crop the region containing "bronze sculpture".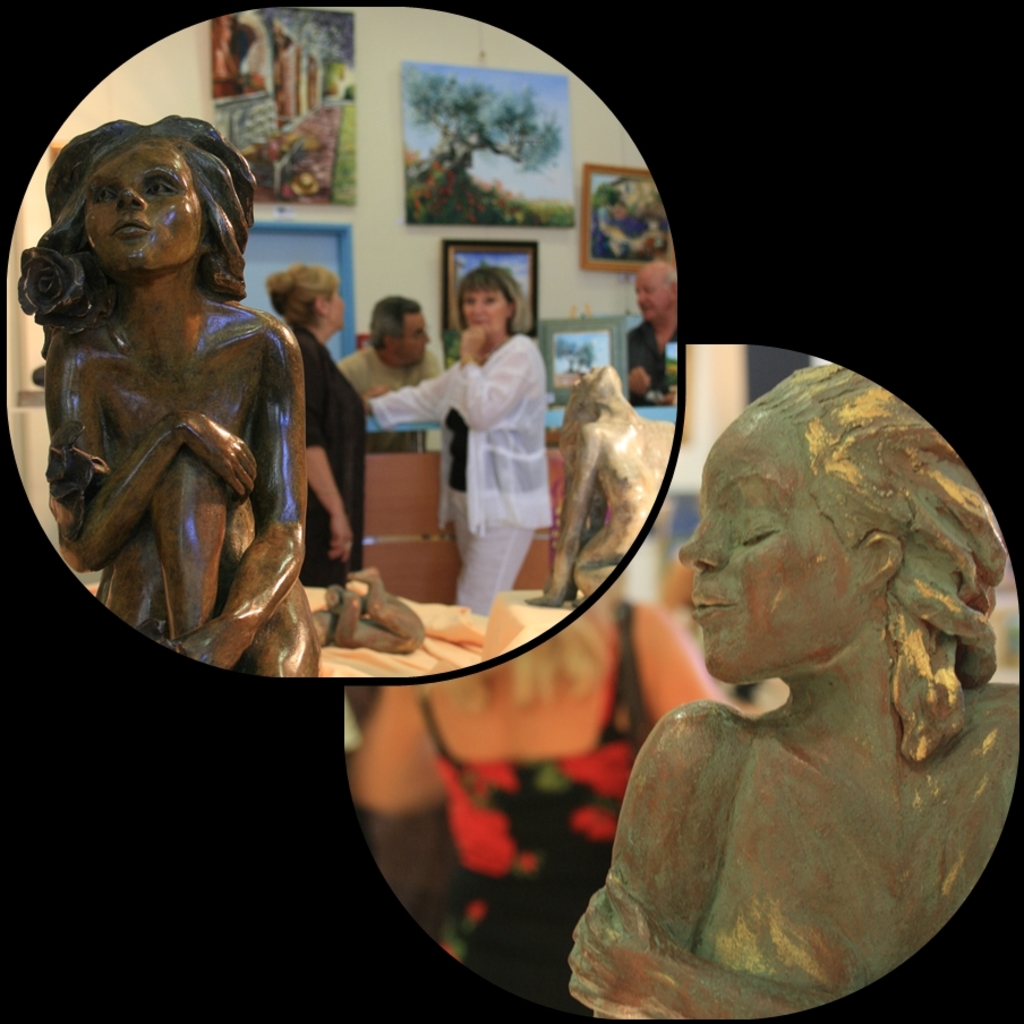
Crop region: bbox=(573, 362, 1023, 1022).
